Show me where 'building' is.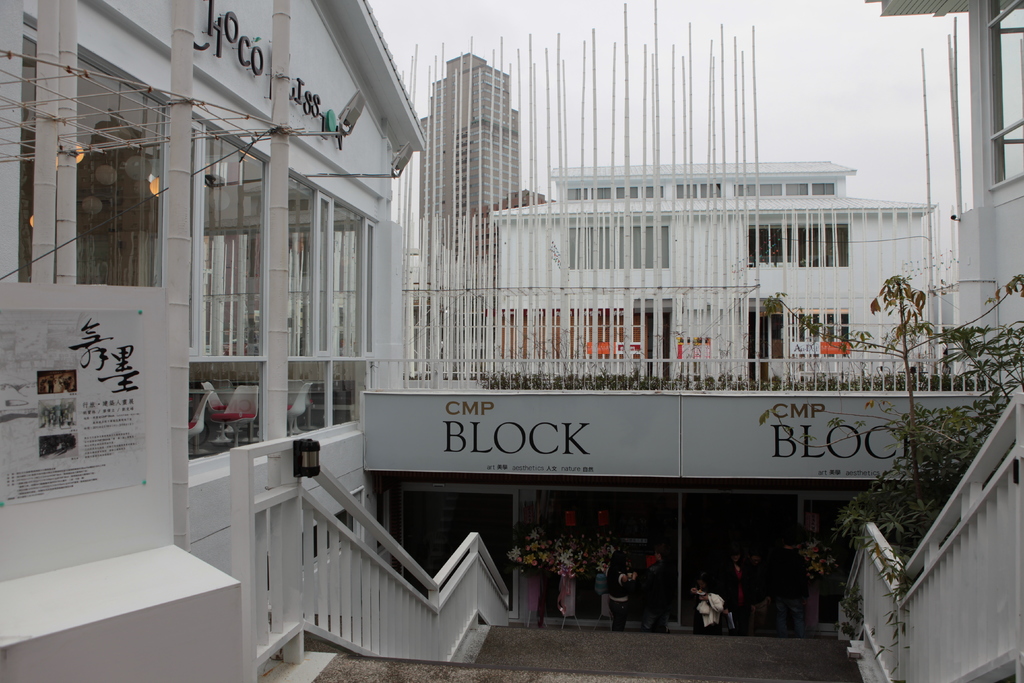
'building' is at box(0, 0, 424, 465).
